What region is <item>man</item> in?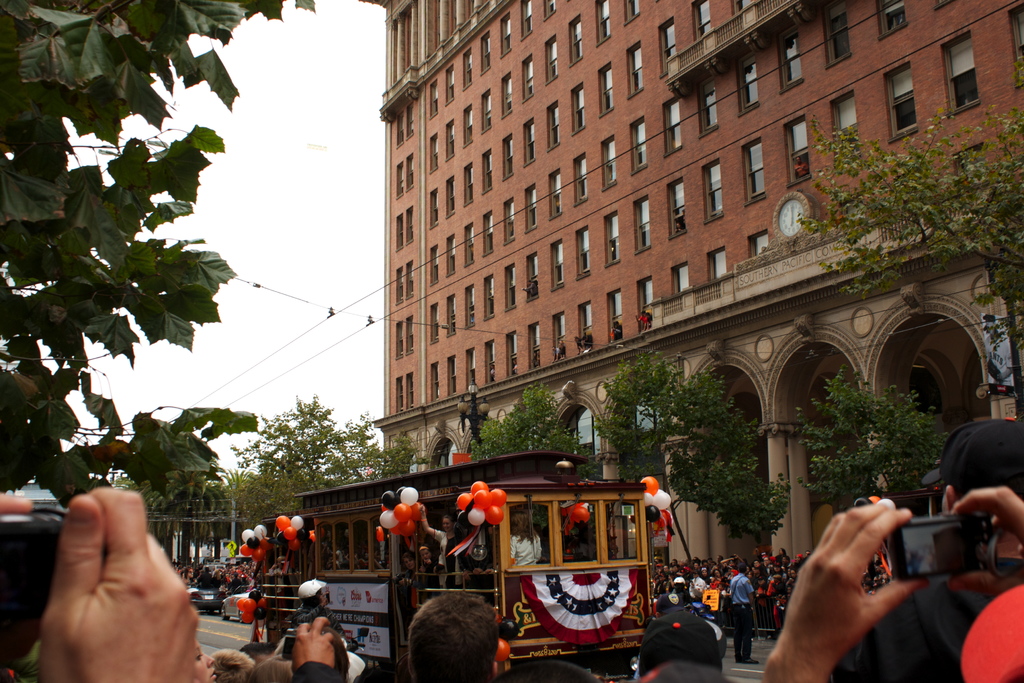
<bbox>355, 664, 399, 682</bbox>.
